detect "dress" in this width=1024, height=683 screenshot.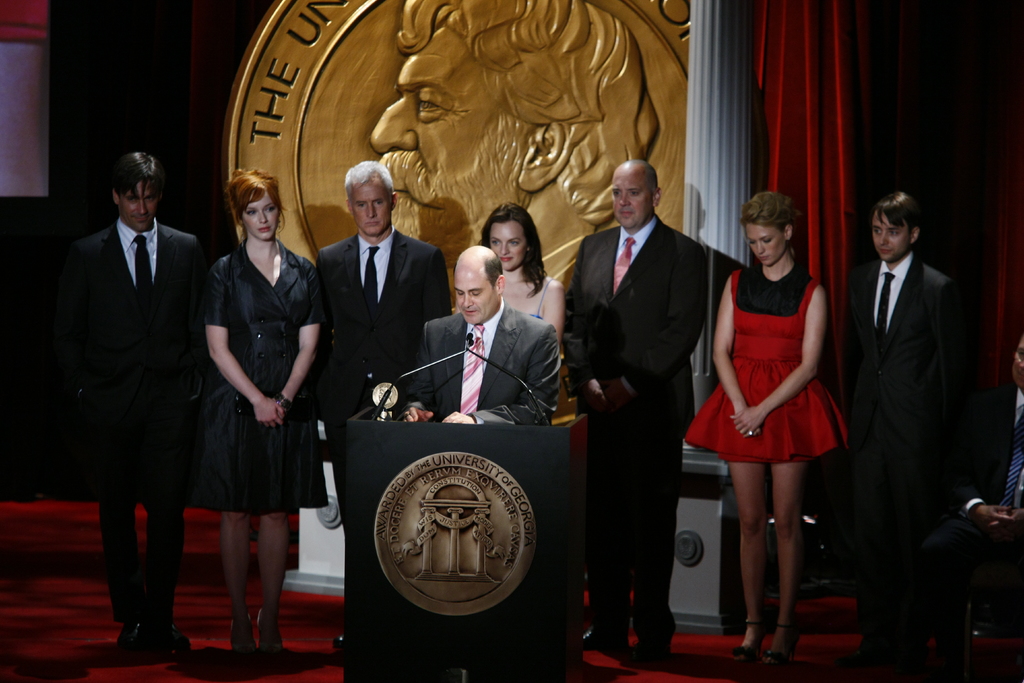
Detection: (682, 262, 844, 467).
